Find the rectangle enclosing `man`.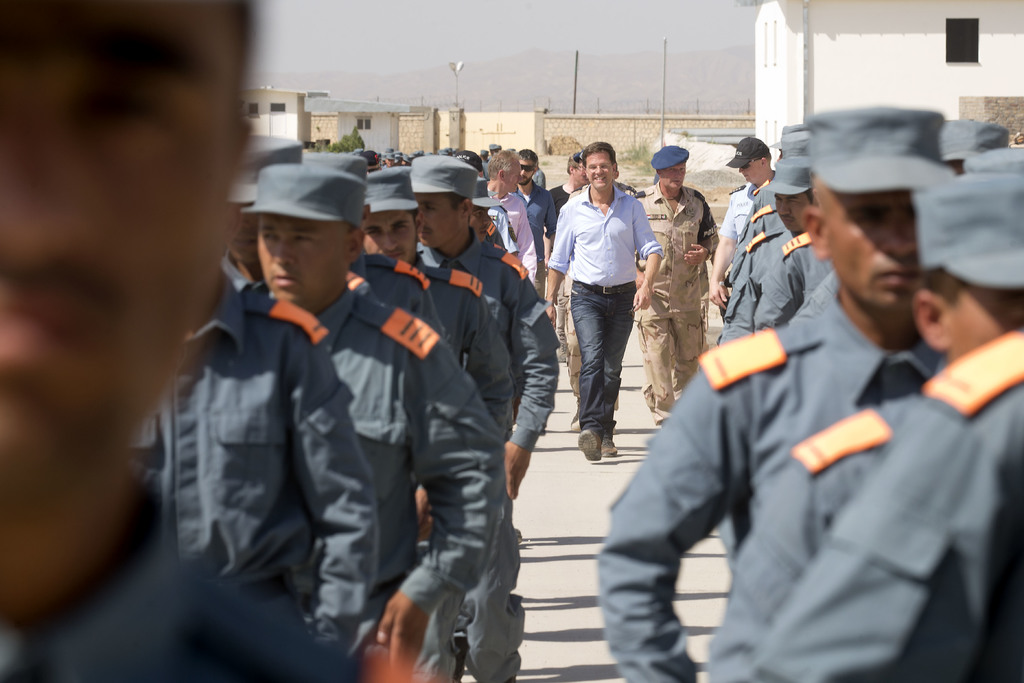
<bbox>558, 139, 667, 459</bbox>.
